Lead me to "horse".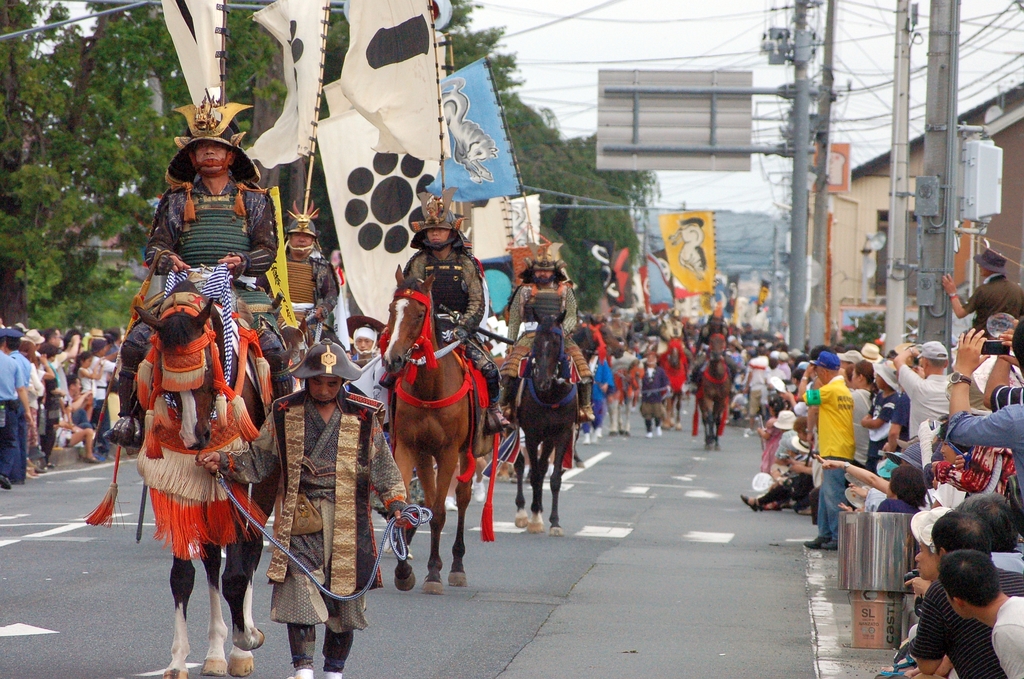
Lead to Rect(131, 277, 264, 678).
